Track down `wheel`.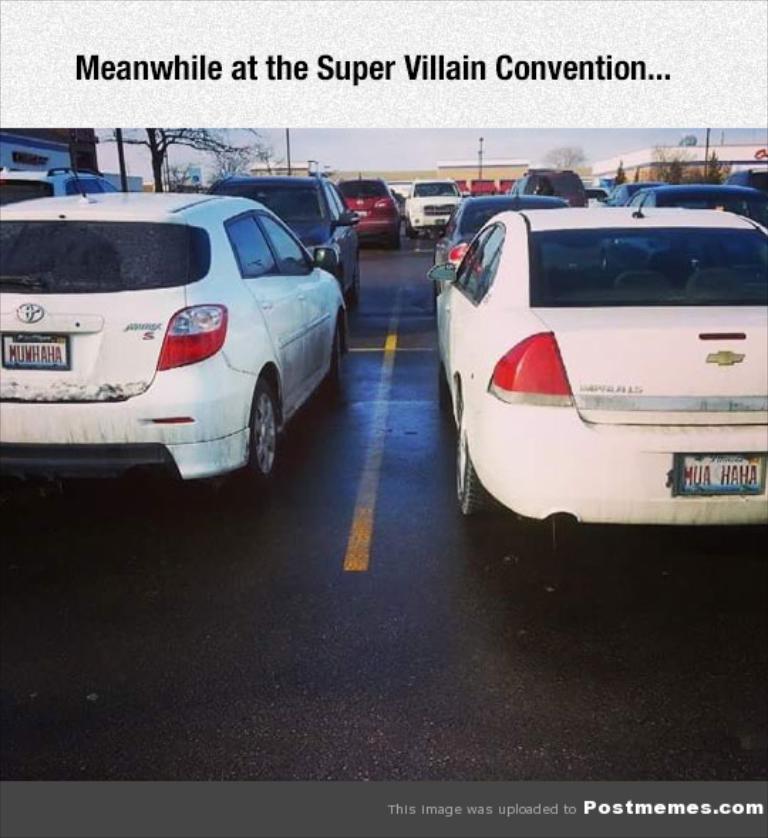
Tracked to x1=235 y1=386 x2=274 y2=475.
